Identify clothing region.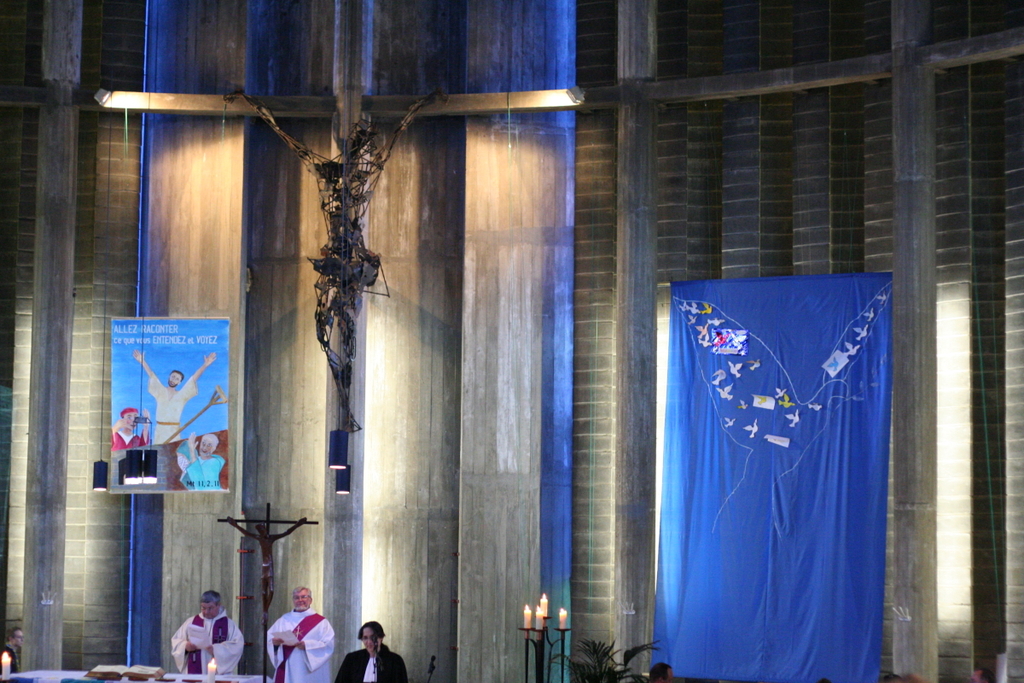
Region: [left=263, top=604, right=335, bottom=682].
